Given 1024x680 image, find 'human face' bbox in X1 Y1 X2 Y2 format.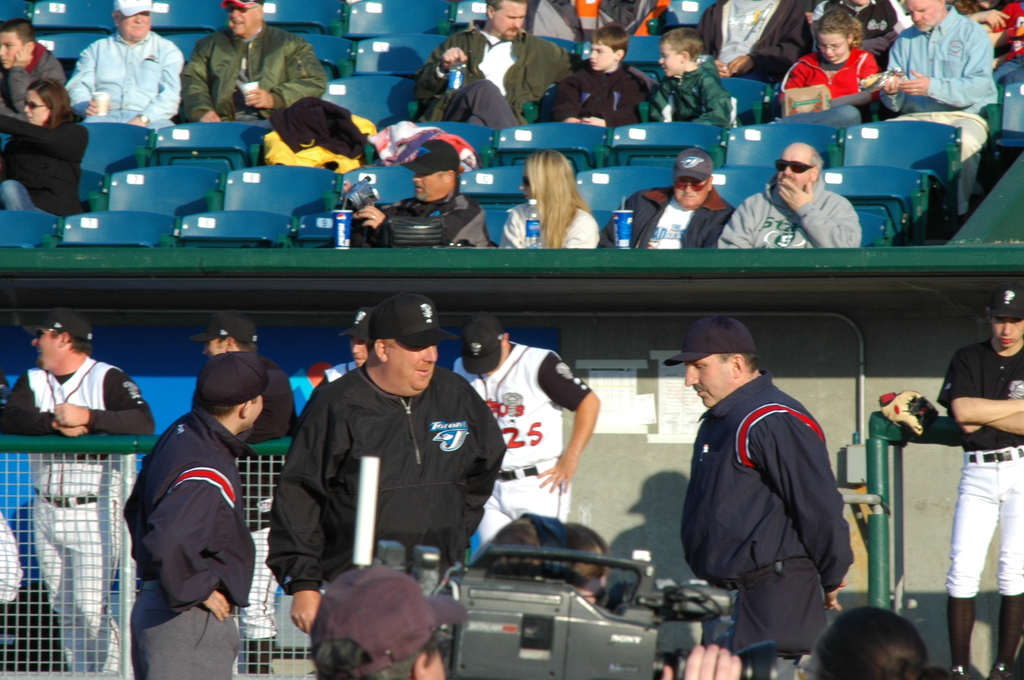
413 169 451 199.
